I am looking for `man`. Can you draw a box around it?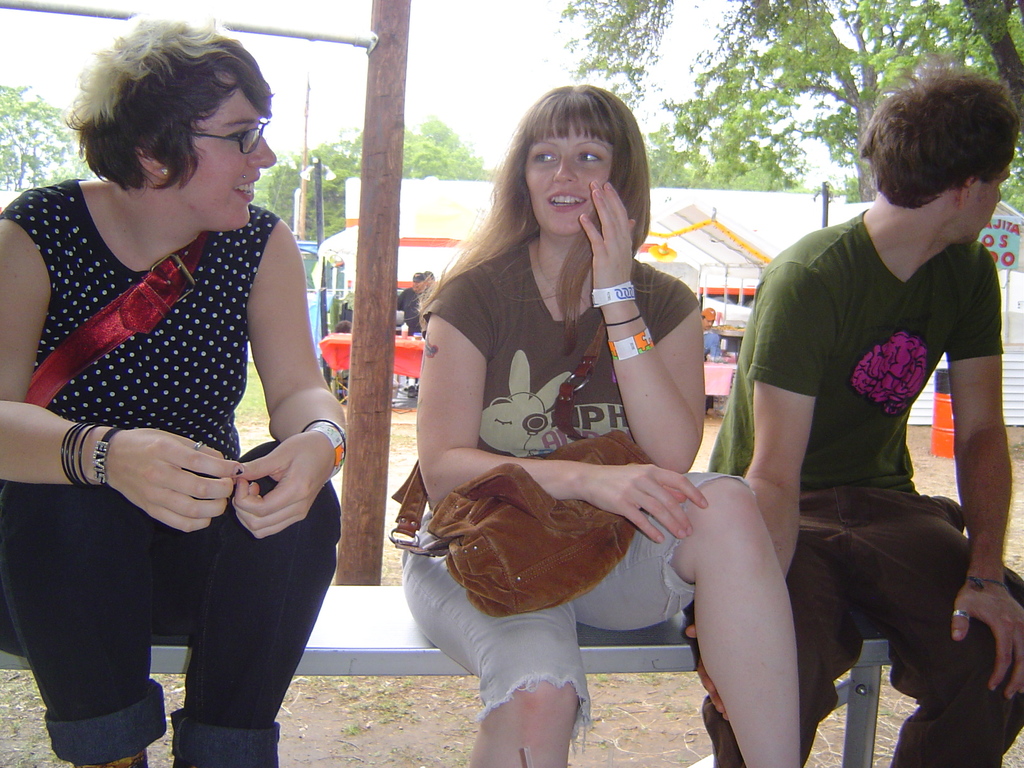
Sure, the bounding box is {"left": 724, "top": 90, "right": 1005, "bottom": 739}.
